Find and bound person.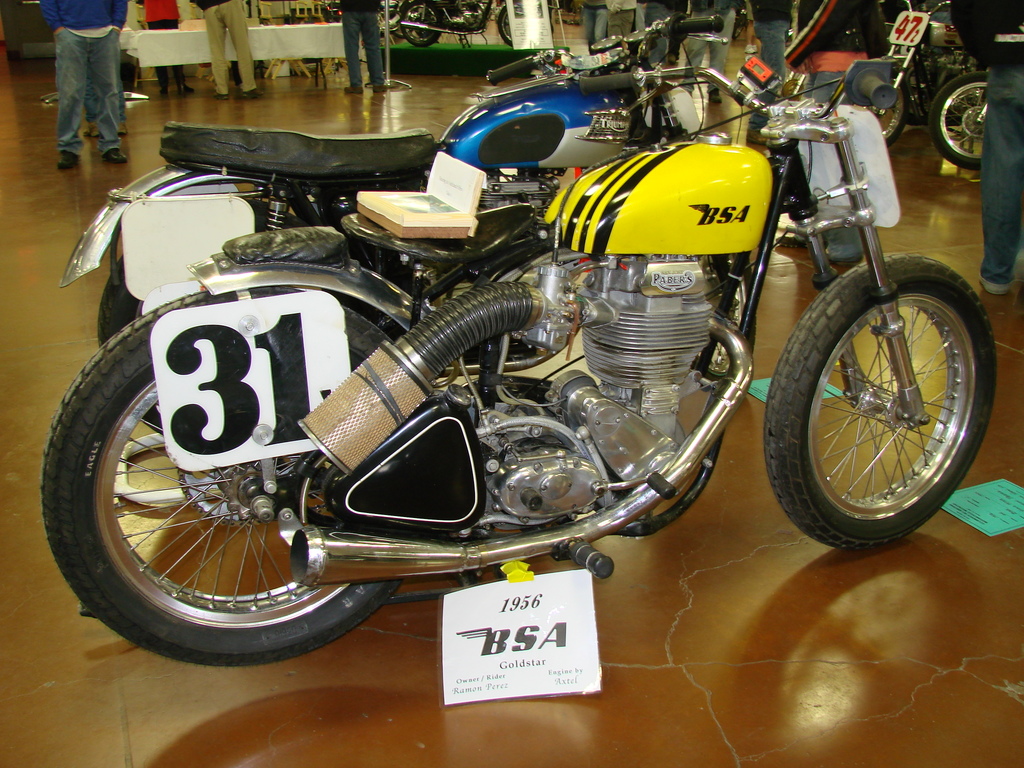
Bound: [682,0,738,102].
